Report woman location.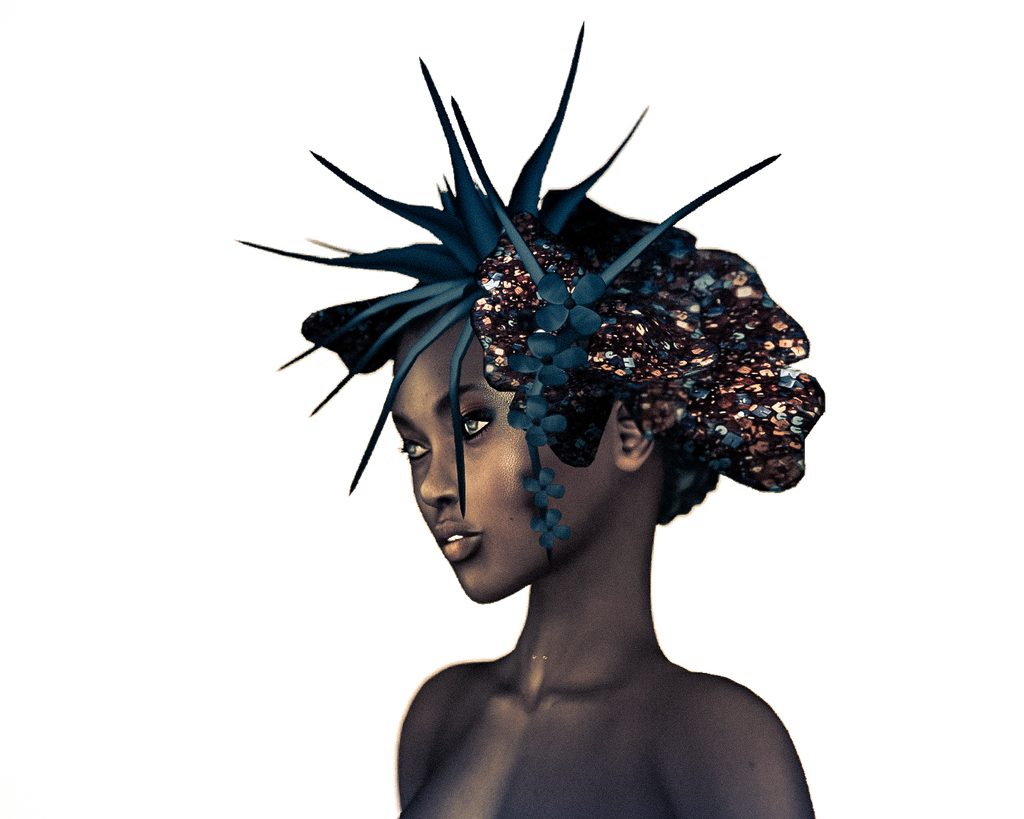
Report: bbox=(231, 35, 887, 818).
